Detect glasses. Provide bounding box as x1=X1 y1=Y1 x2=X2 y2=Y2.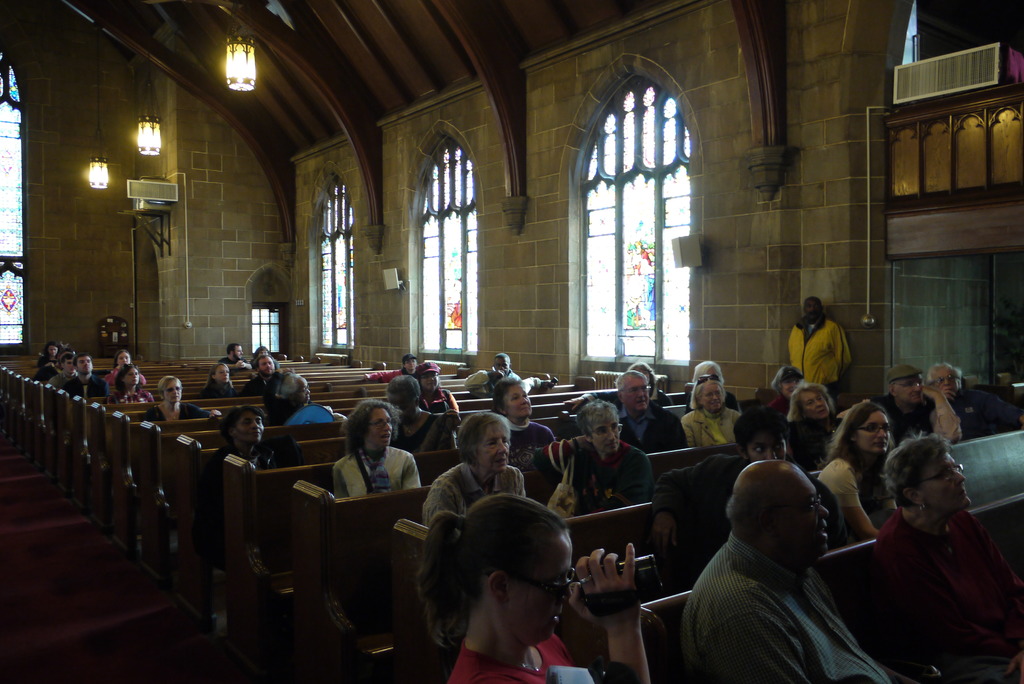
x1=893 y1=382 x2=924 y2=393.
